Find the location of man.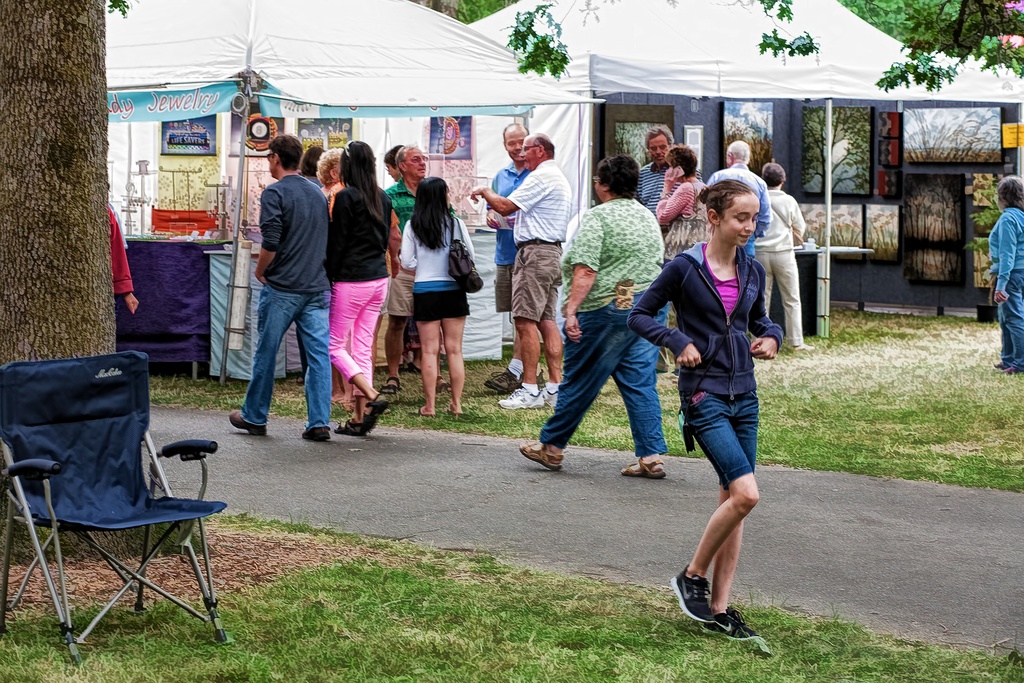
Location: 226:122:331:447.
